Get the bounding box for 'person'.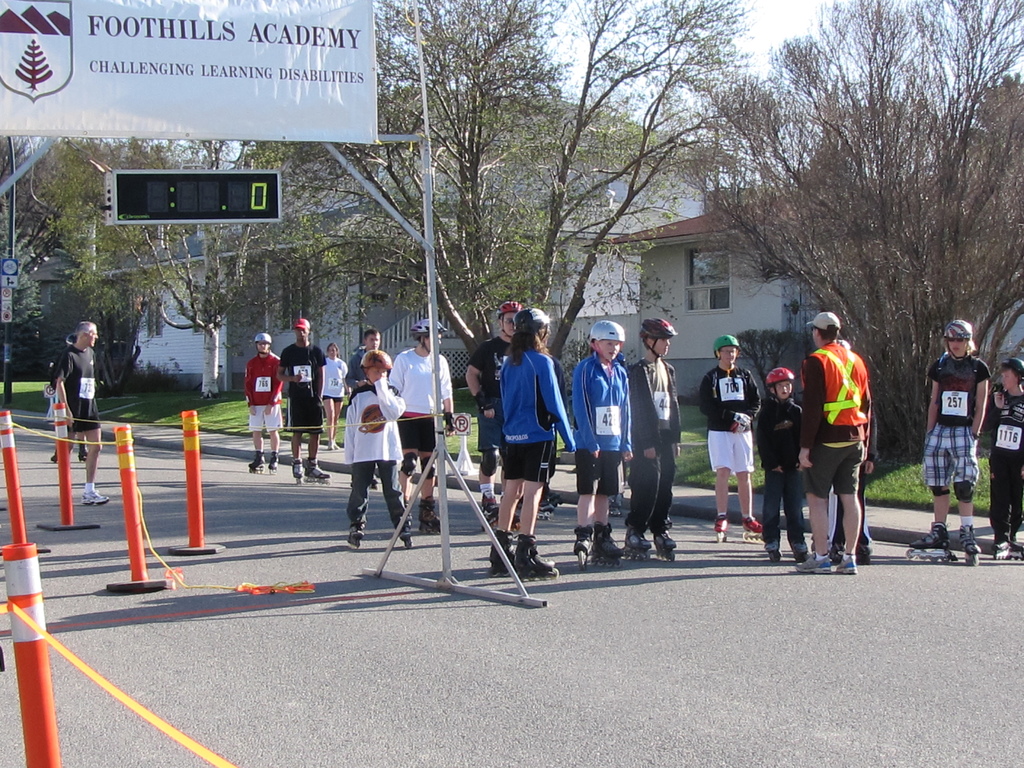
(left=240, top=333, right=289, bottom=474).
